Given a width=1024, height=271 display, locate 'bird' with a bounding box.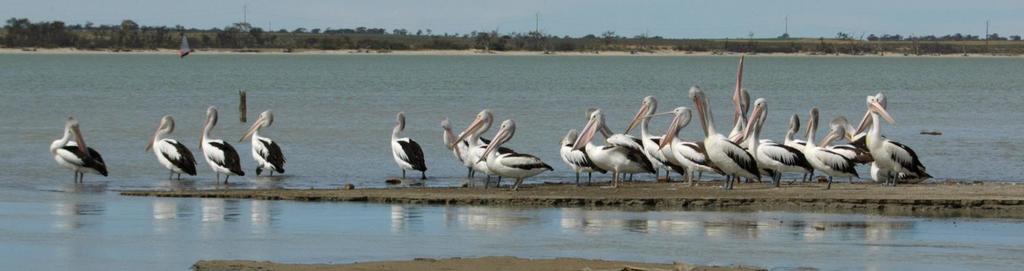
Located: detection(42, 117, 111, 181).
